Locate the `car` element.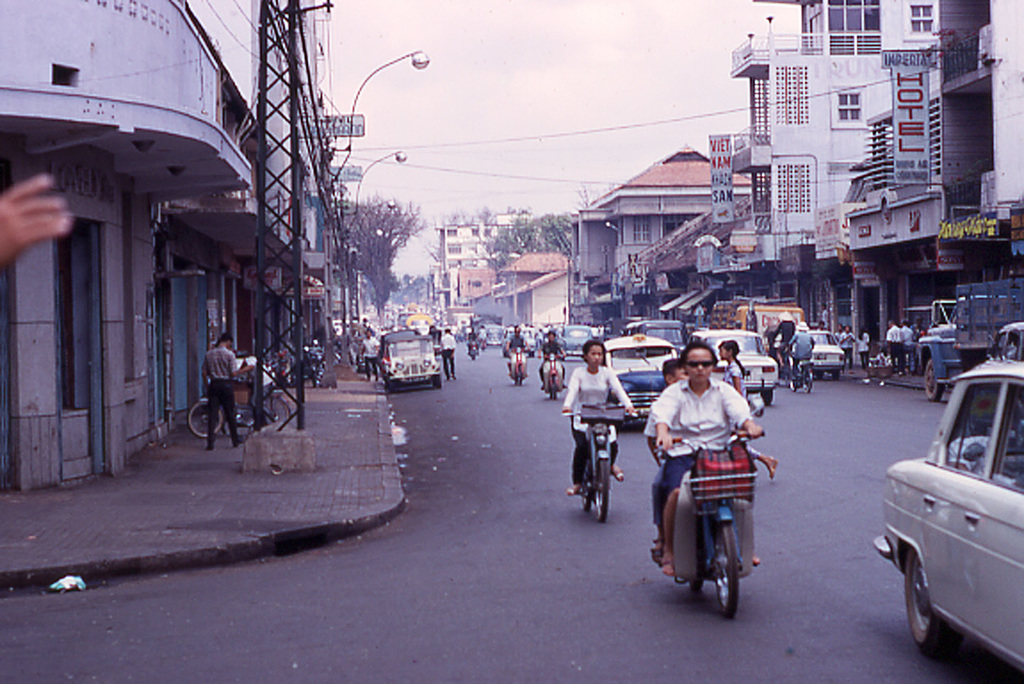
Element bbox: (596,325,671,423).
